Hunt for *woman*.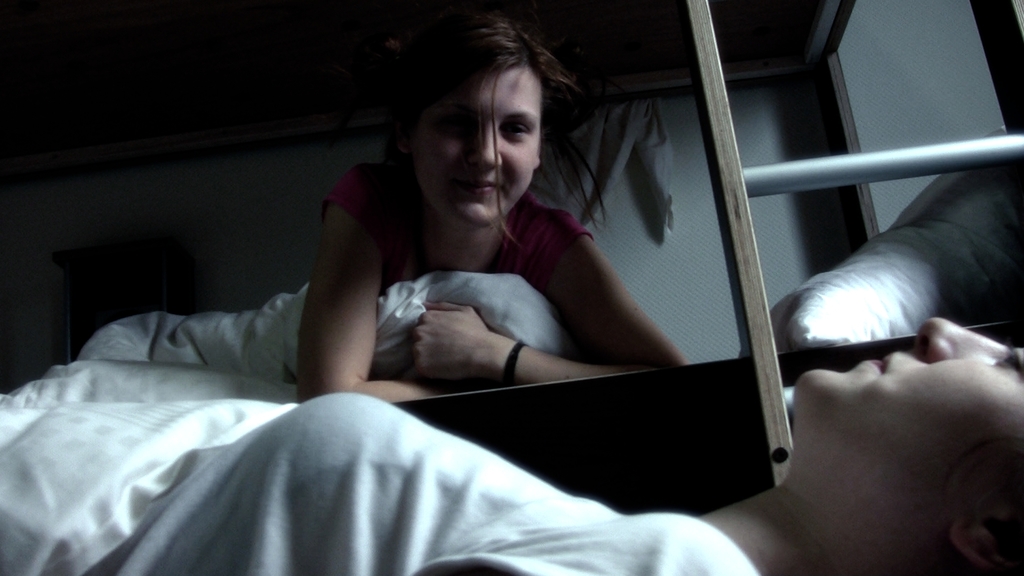
Hunted down at 0:314:1023:575.
